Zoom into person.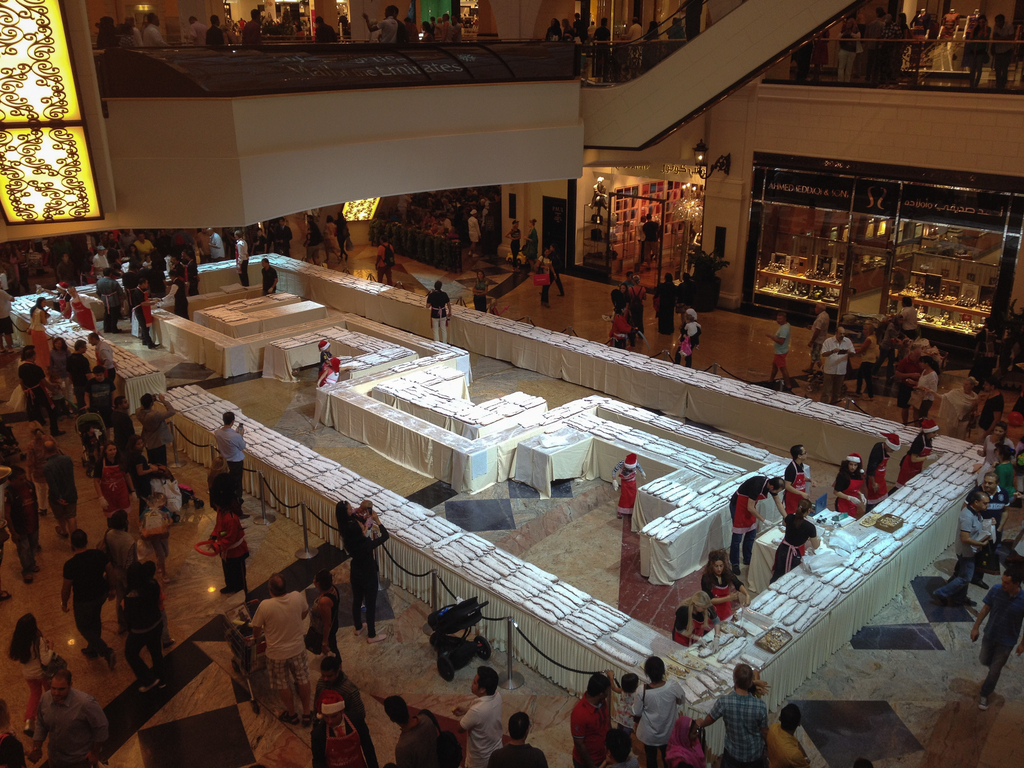
Zoom target: 8 611 65 736.
